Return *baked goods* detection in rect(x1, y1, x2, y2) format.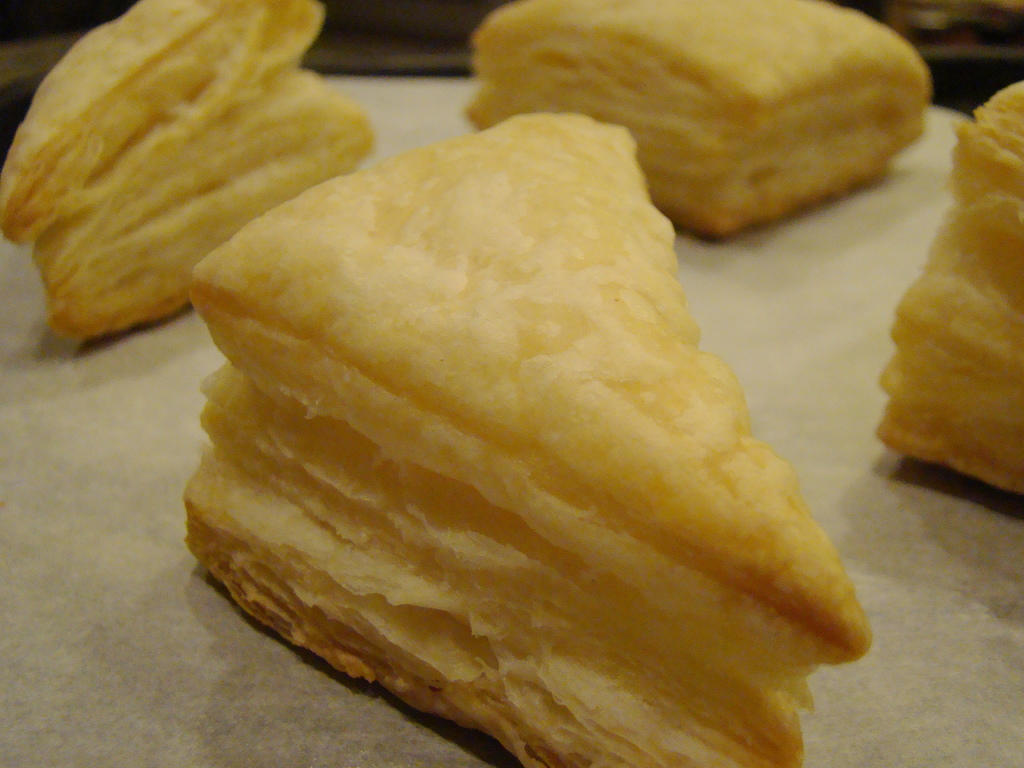
rect(462, 0, 929, 236).
